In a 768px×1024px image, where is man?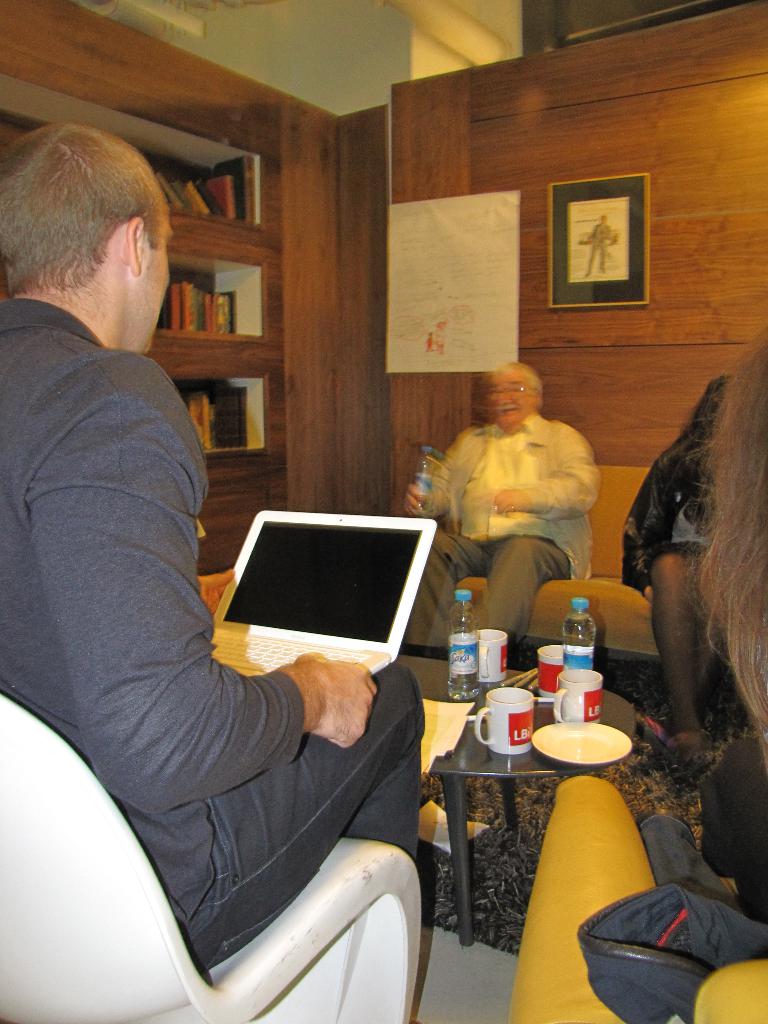
{"x1": 574, "y1": 209, "x2": 623, "y2": 278}.
